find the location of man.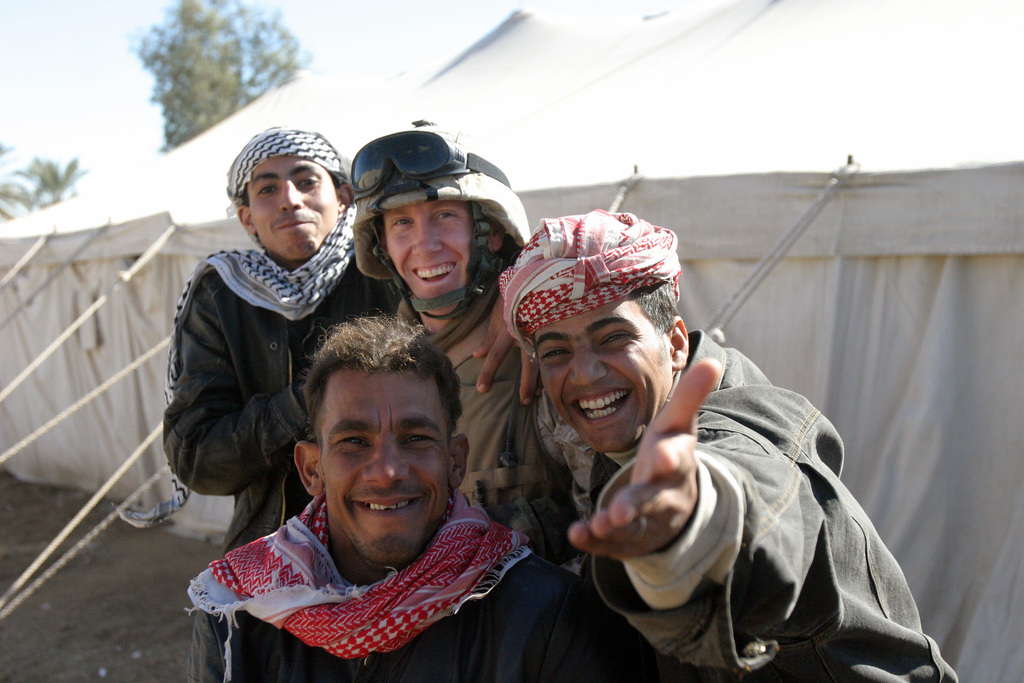
Location: {"x1": 476, "y1": 193, "x2": 924, "y2": 678}.
